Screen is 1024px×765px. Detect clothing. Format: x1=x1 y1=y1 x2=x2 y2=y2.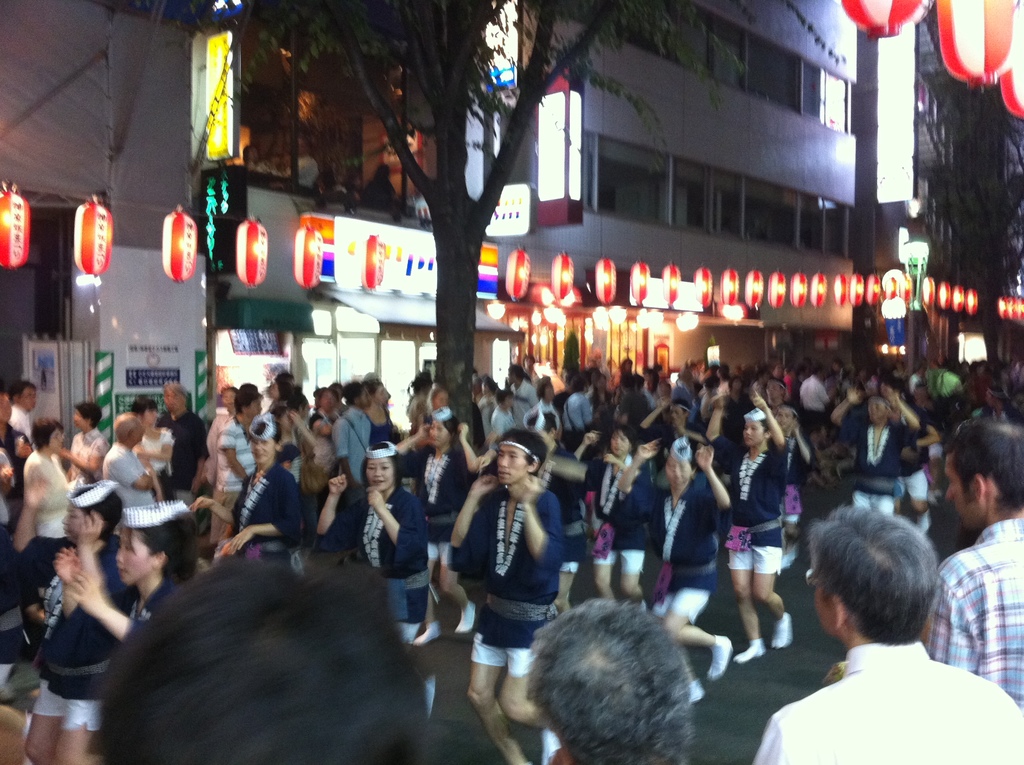
x1=6 y1=393 x2=37 y2=444.
